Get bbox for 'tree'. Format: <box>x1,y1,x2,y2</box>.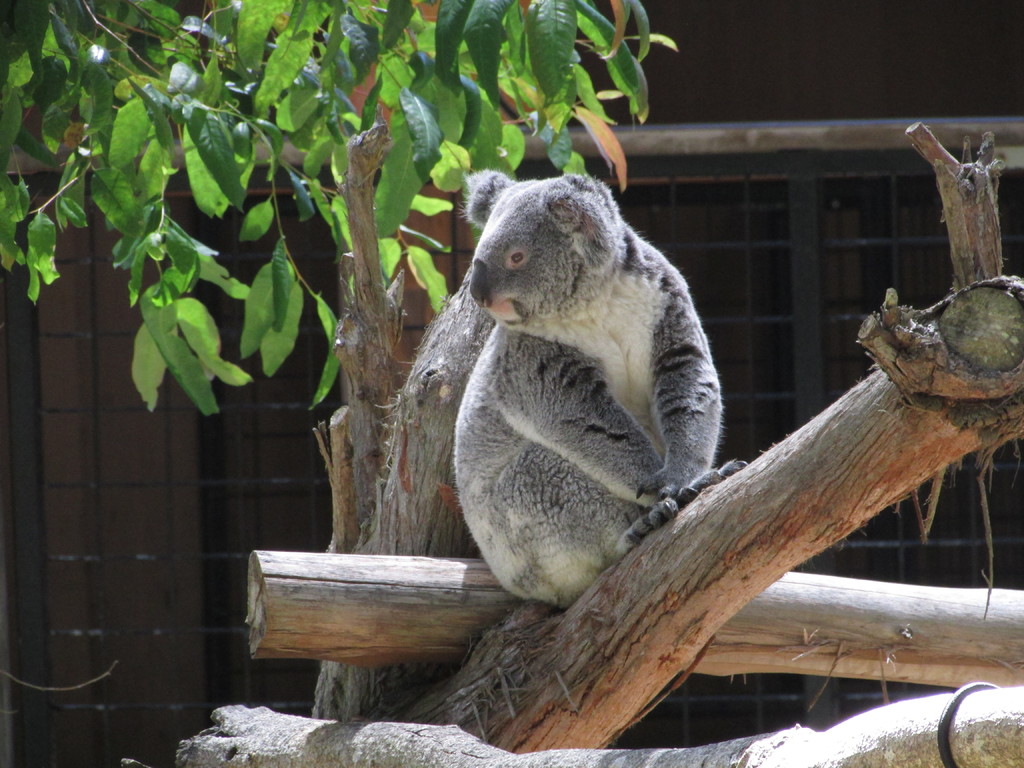
<box>0,0,1023,767</box>.
